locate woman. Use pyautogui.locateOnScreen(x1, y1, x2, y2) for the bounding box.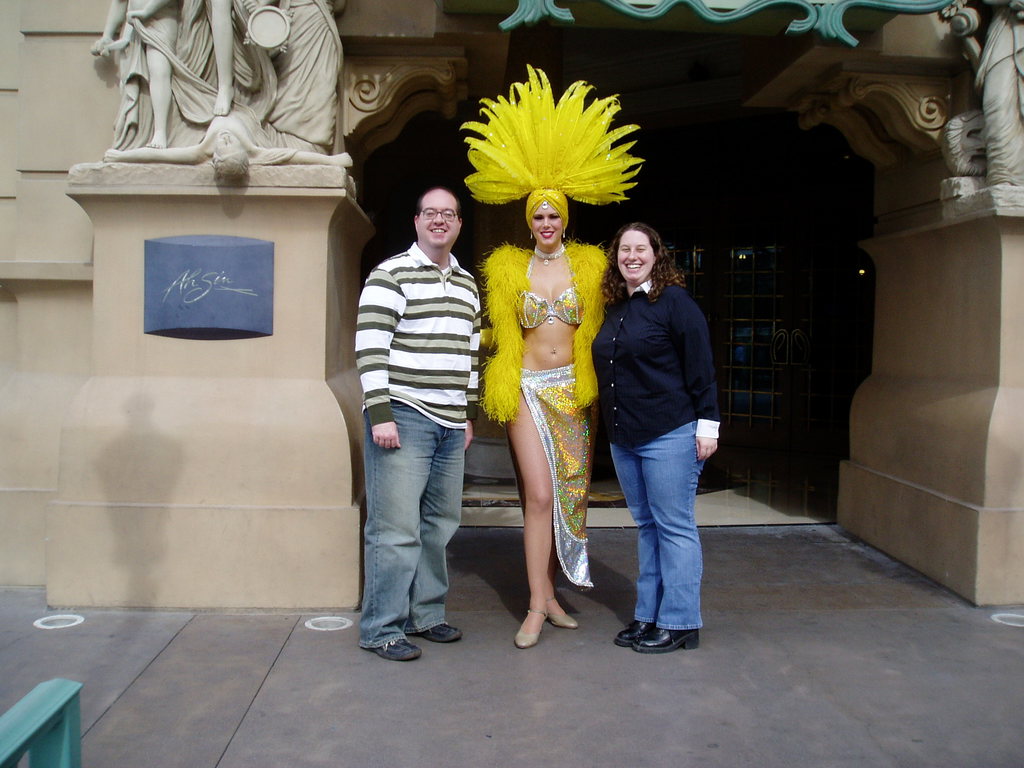
pyautogui.locateOnScreen(593, 217, 727, 656).
